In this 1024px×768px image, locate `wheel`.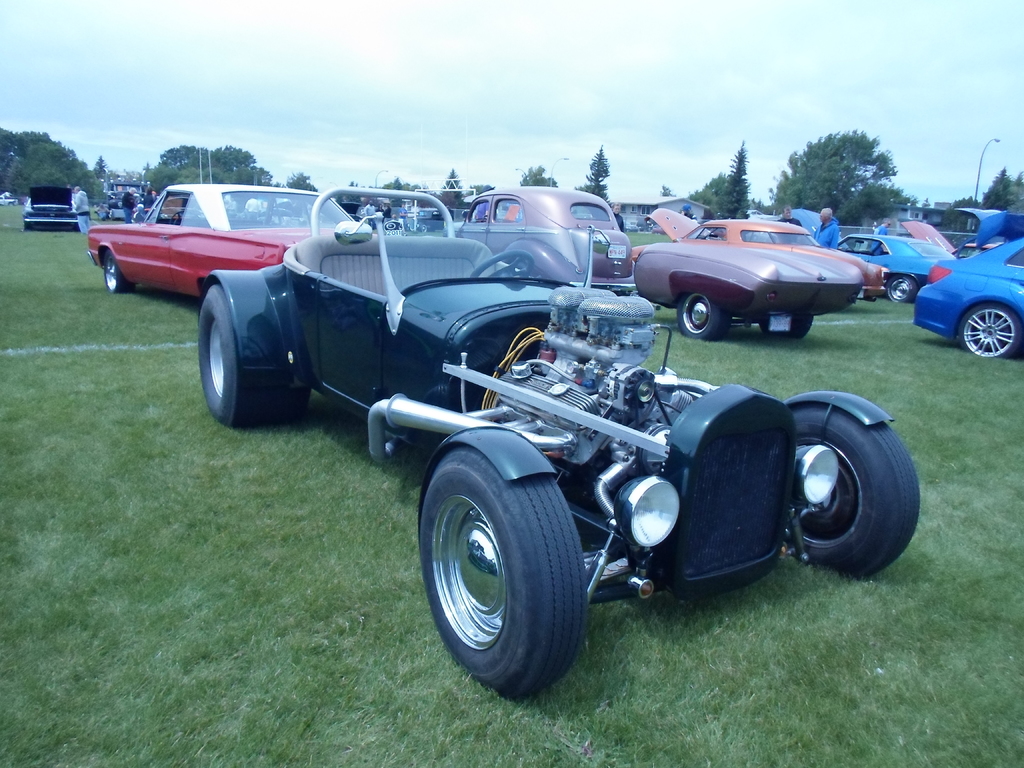
Bounding box: box=[791, 405, 920, 579].
